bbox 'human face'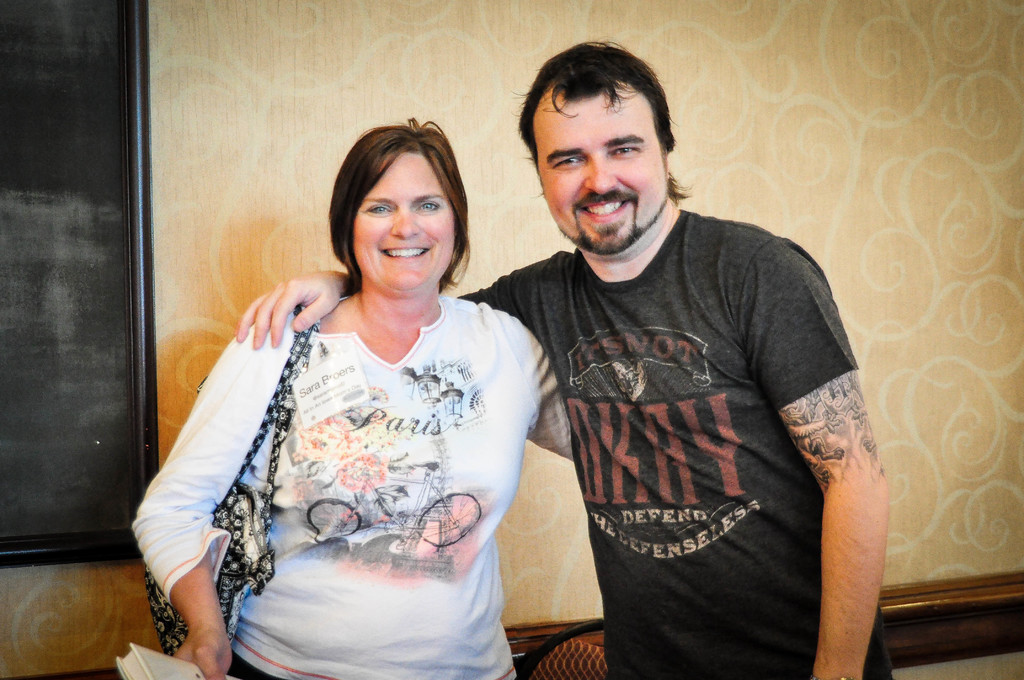
(528,84,667,250)
